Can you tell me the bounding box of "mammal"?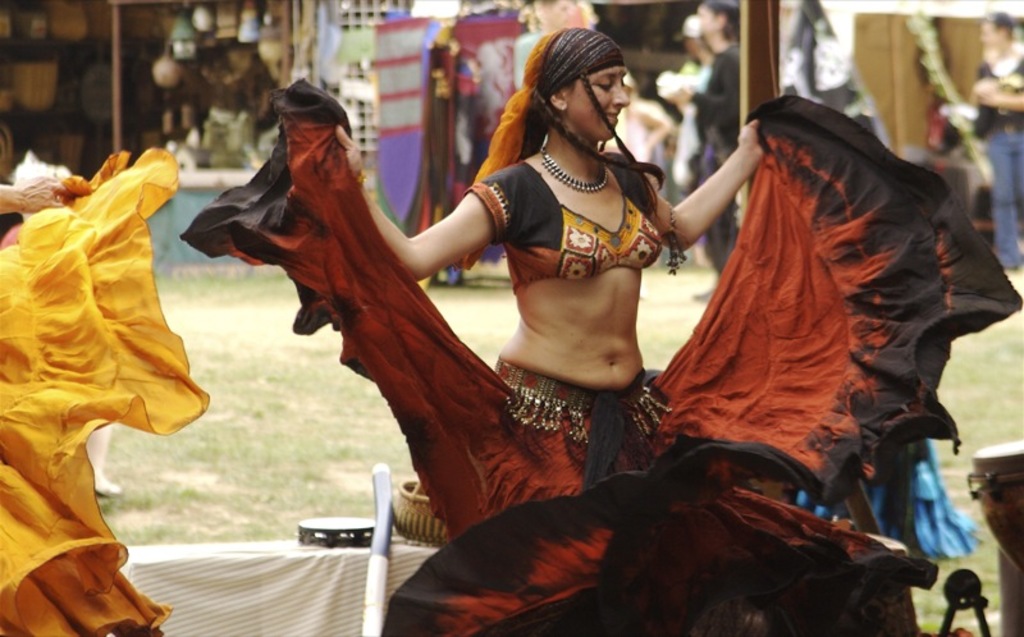
<box>332,22,764,636</box>.
